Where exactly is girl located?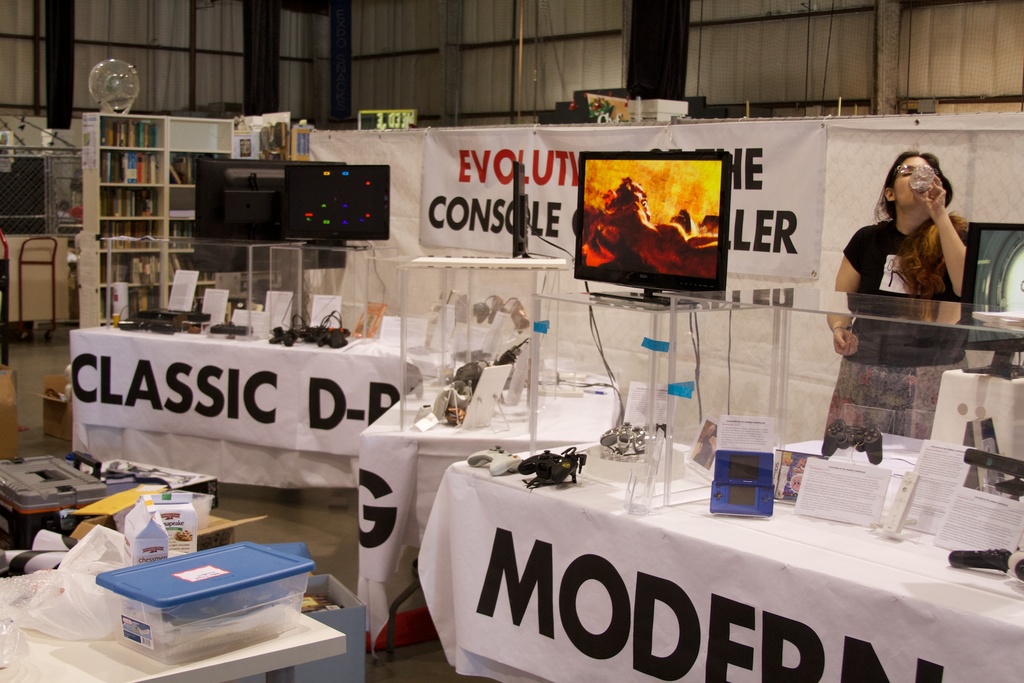
Its bounding box is l=830, t=155, r=970, b=454.
